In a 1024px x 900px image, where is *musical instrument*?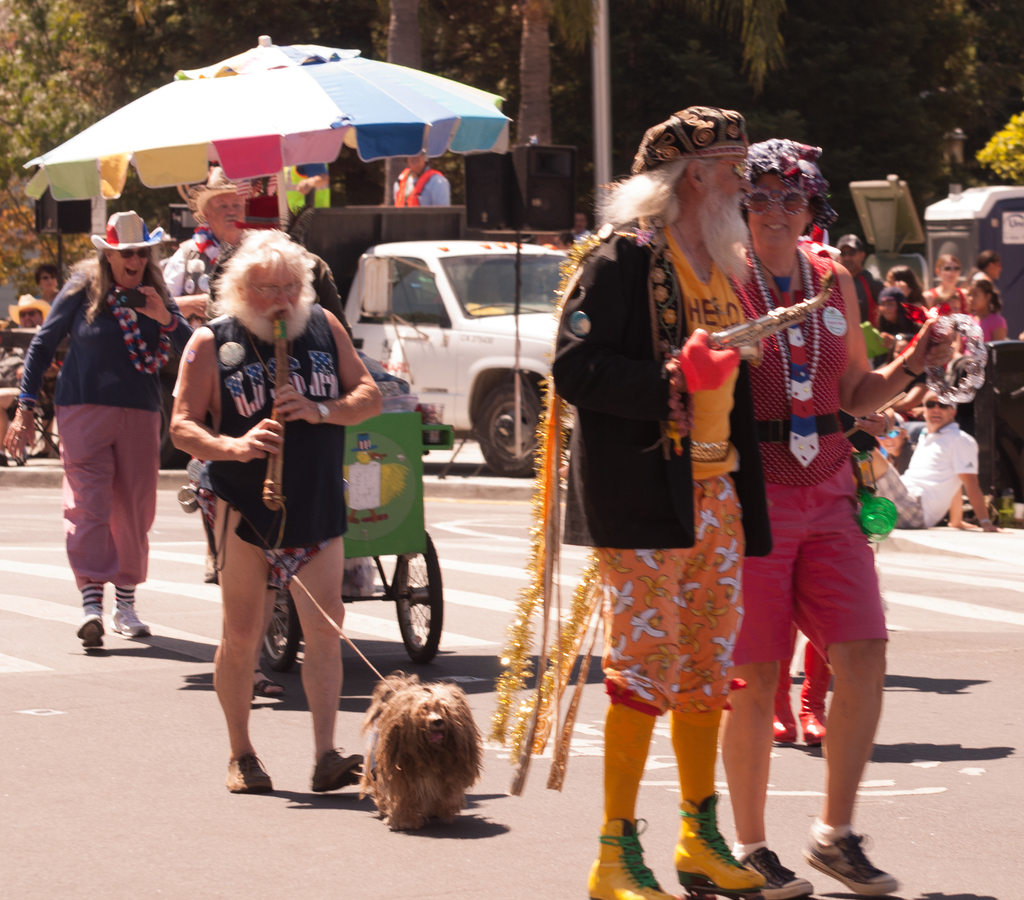
[922,314,988,412].
